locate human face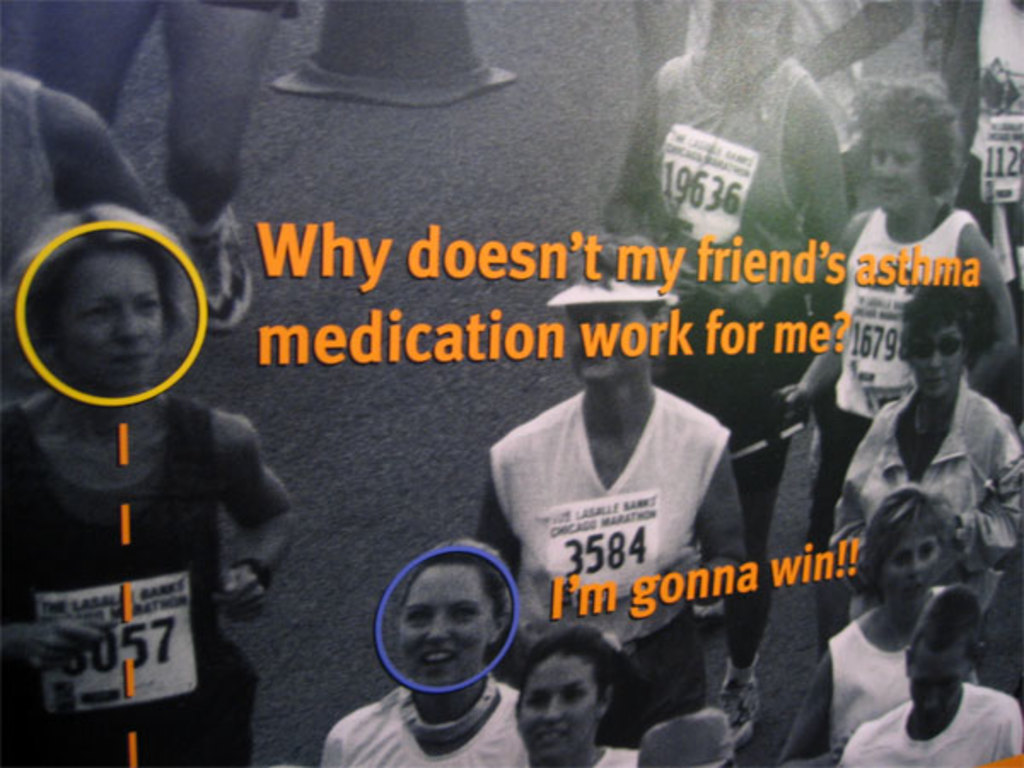
(906,633,980,713)
